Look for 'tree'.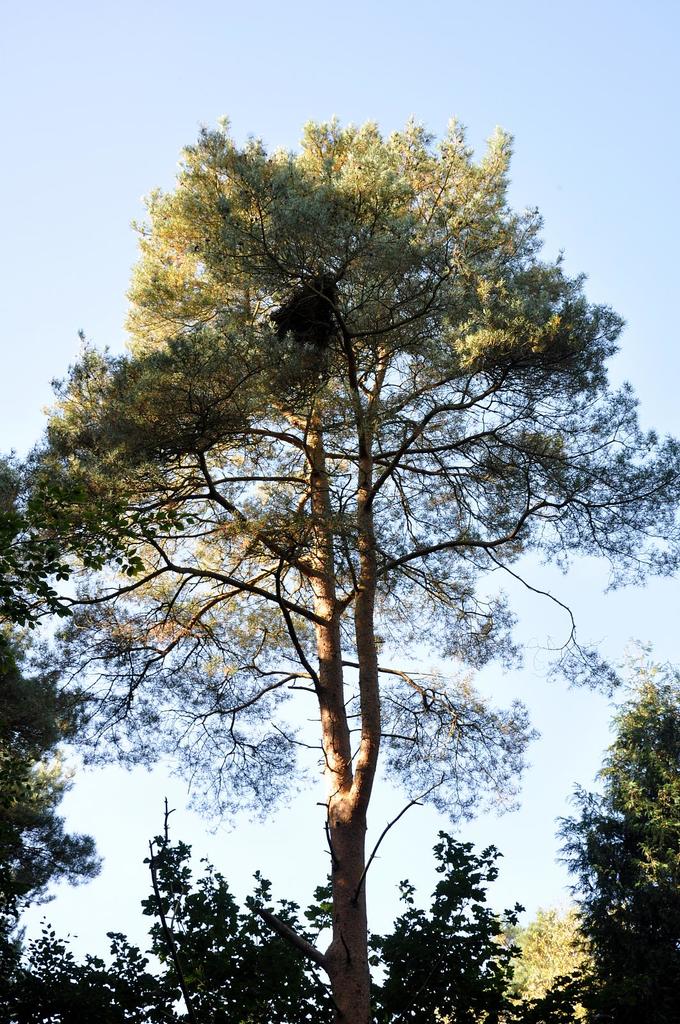
Found: {"x1": 33, "y1": 100, "x2": 644, "y2": 1016}.
